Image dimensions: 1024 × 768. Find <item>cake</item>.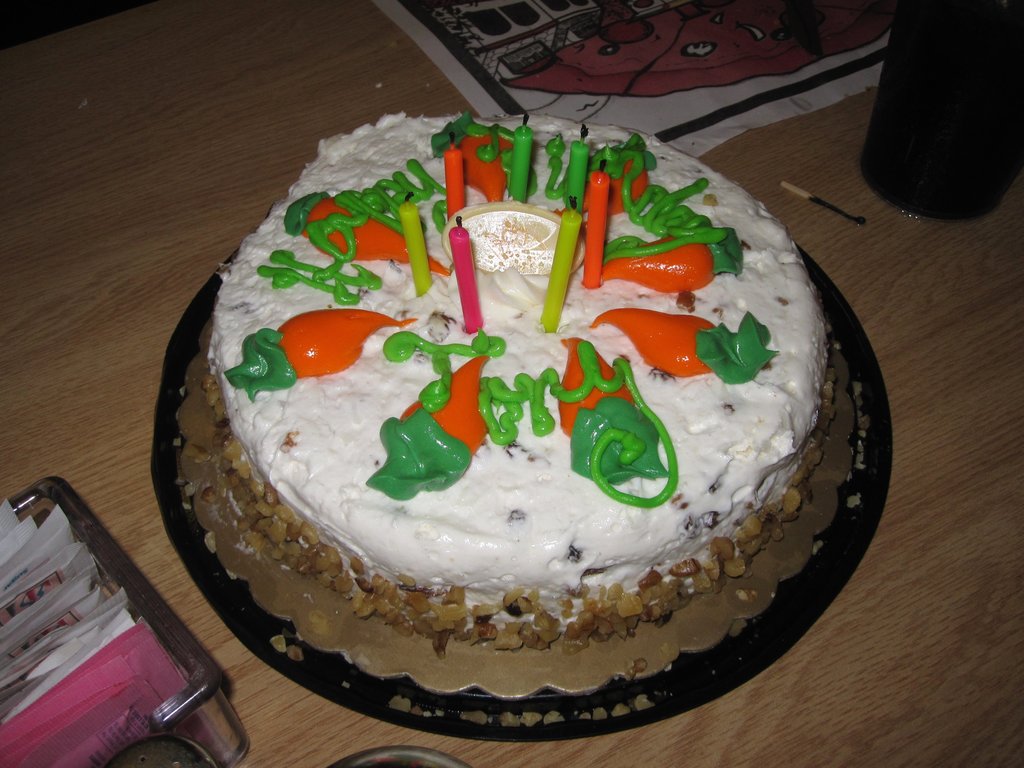
bbox(175, 89, 845, 652).
